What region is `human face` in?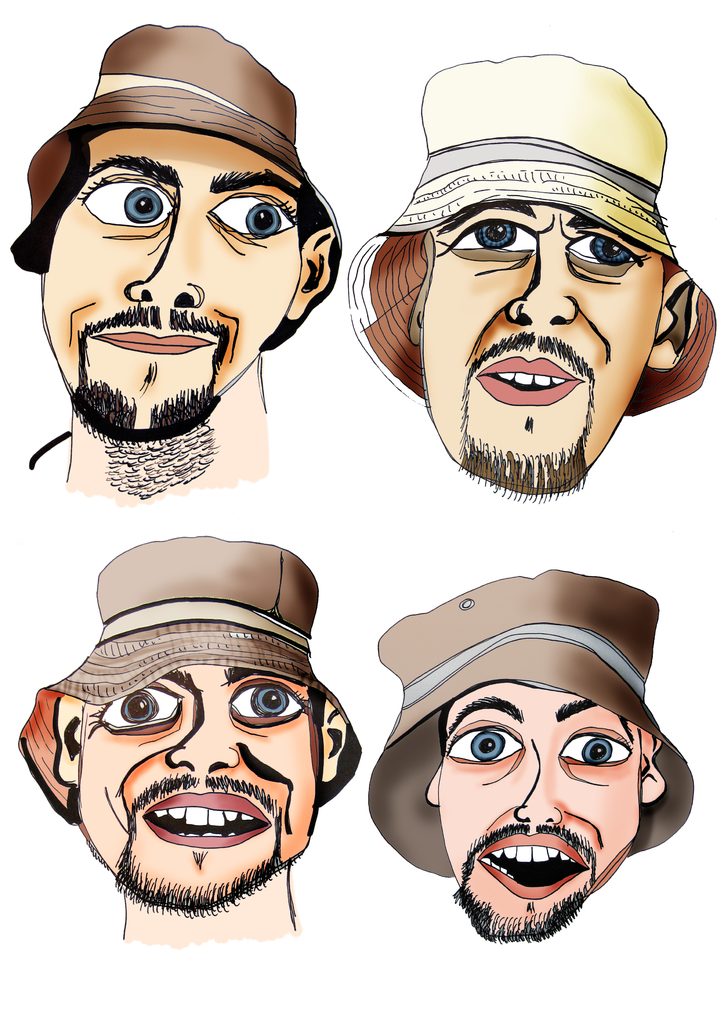
{"x1": 438, "y1": 679, "x2": 641, "y2": 938}.
